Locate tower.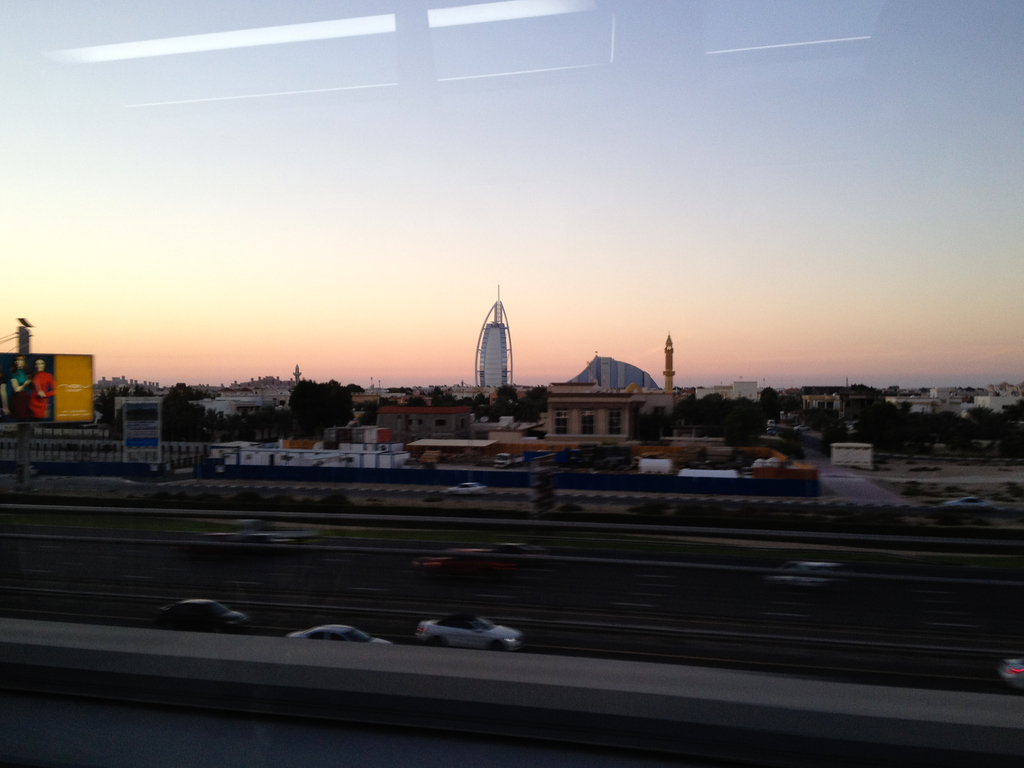
Bounding box: box=[666, 338, 674, 389].
